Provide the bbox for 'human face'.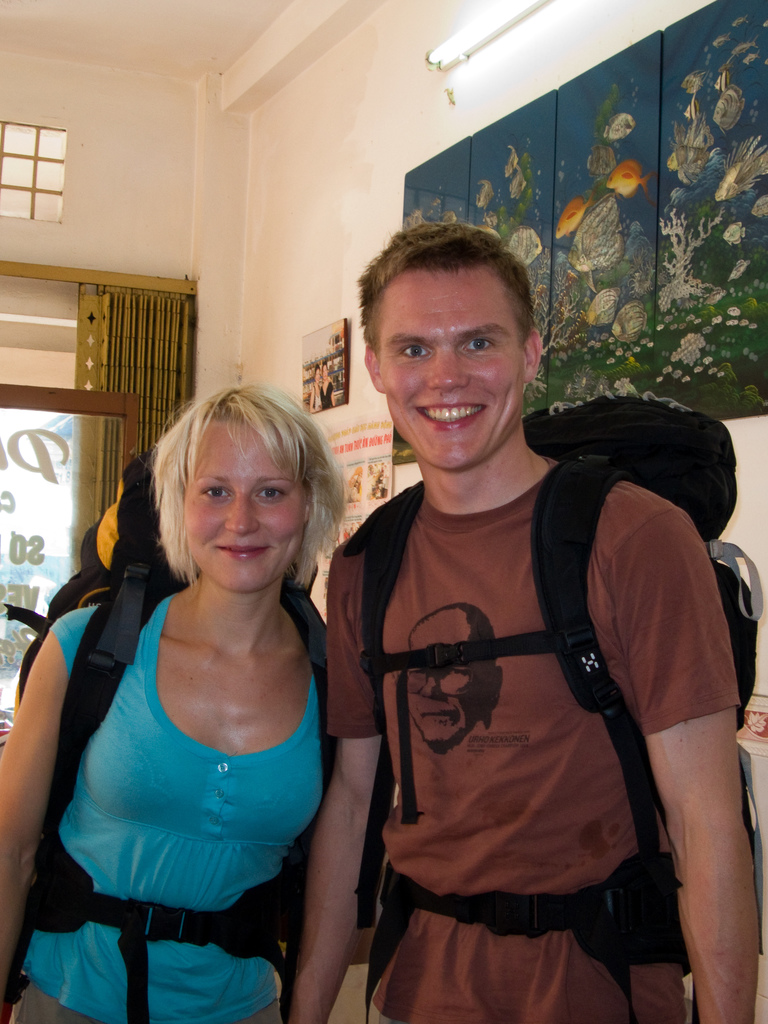
(left=371, top=262, right=535, bottom=472).
